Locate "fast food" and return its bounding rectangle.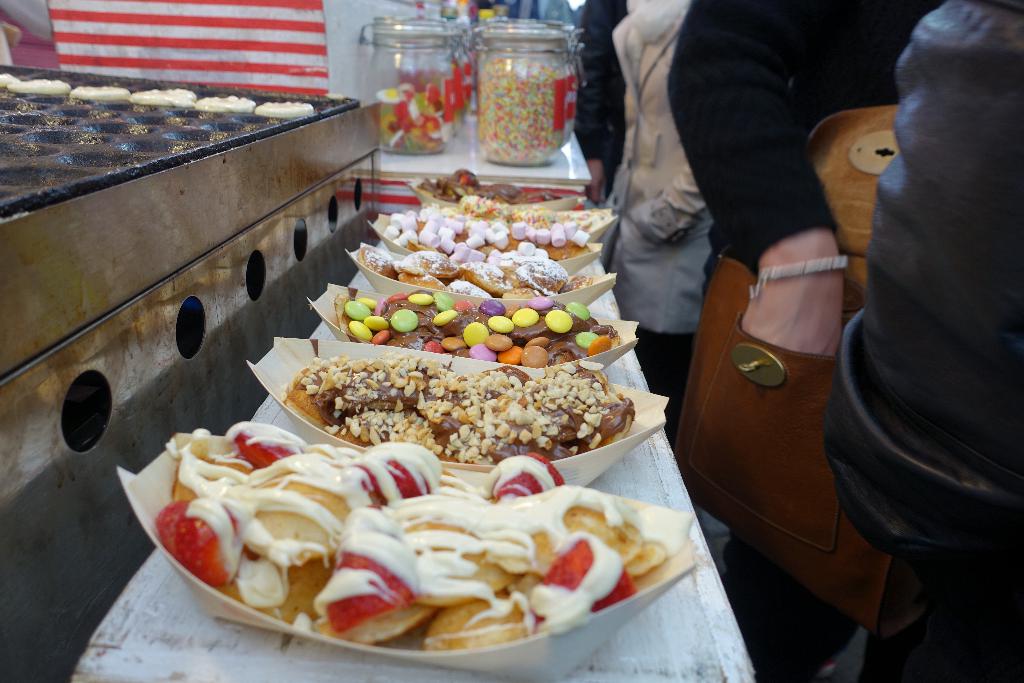
[497, 368, 633, 452].
